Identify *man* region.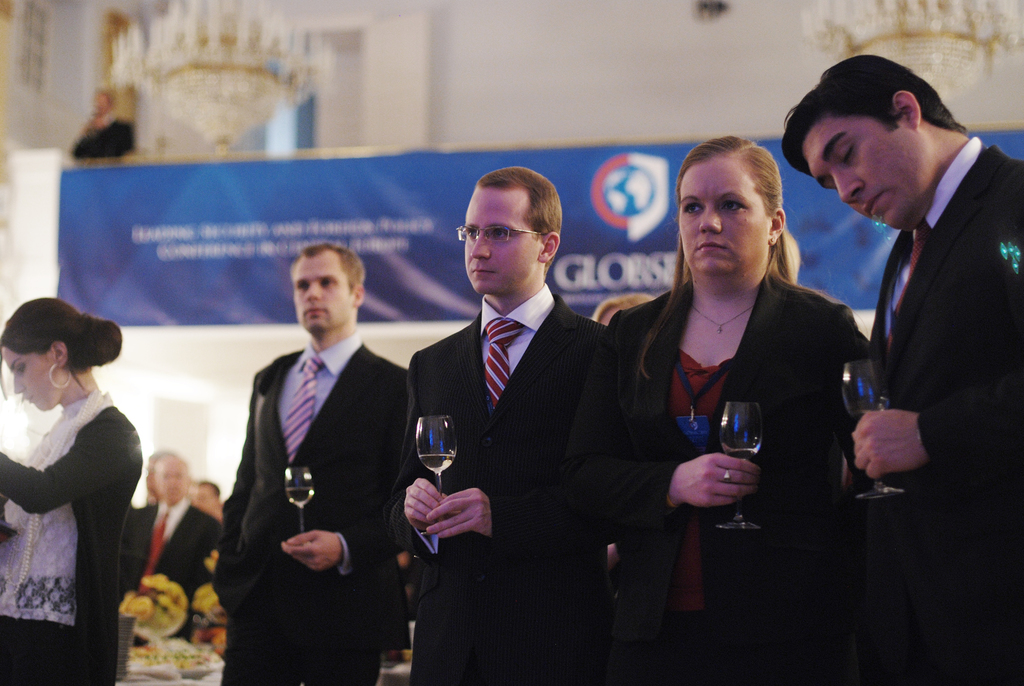
Region: detection(776, 52, 1023, 685).
